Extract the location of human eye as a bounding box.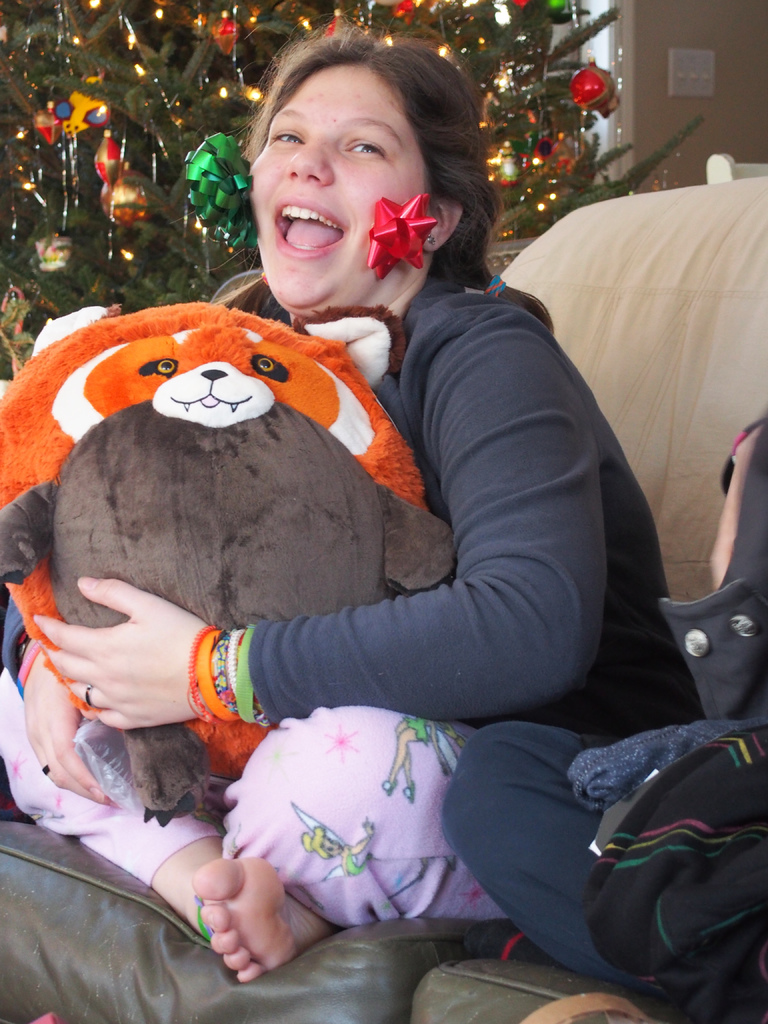
bbox=(345, 140, 387, 157).
